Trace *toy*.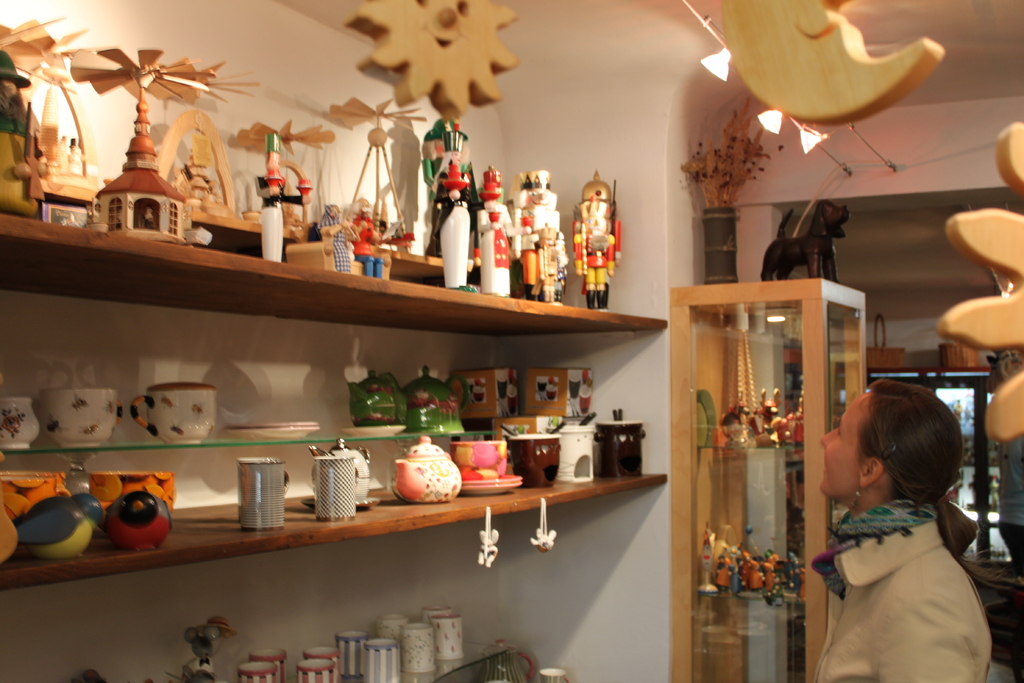
Traced to [x1=94, y1=72, x2=198, y2=245].
